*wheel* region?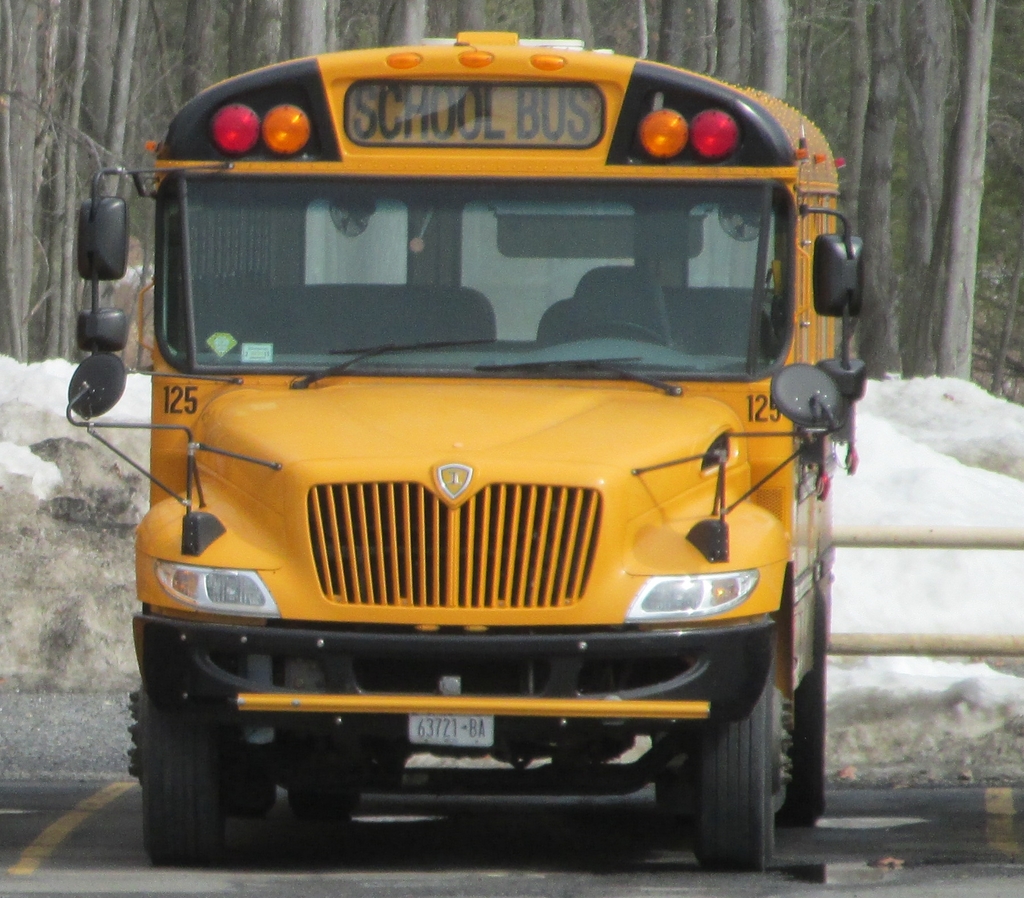
{"left": 646, "top": 775, "right": 694, "bottom": 817}
